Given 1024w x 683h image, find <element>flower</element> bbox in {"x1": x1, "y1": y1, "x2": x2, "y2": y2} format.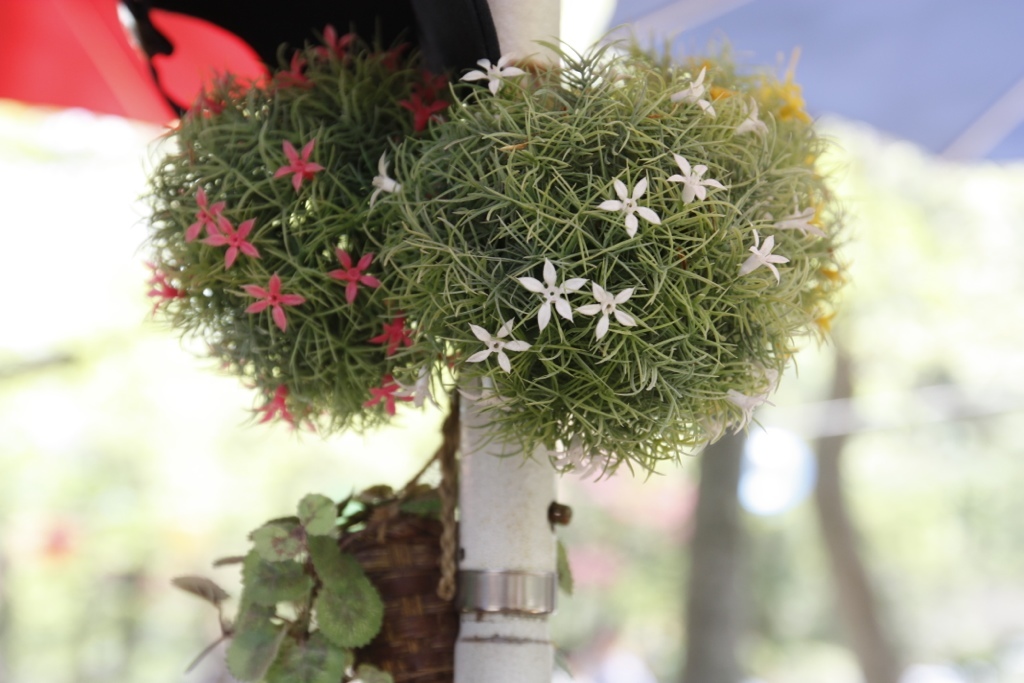
{"x1": 522, "y1": 245, "x2": 603, "y2": 347}.
